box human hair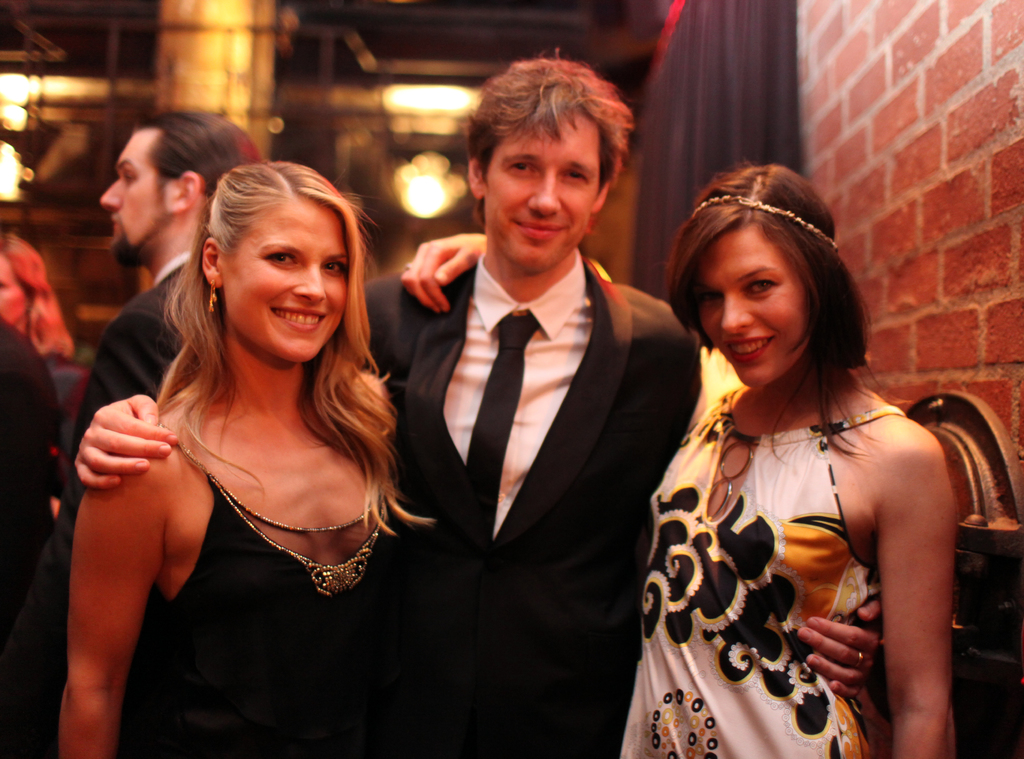
left=0, top=231, right=72, bottom=357
